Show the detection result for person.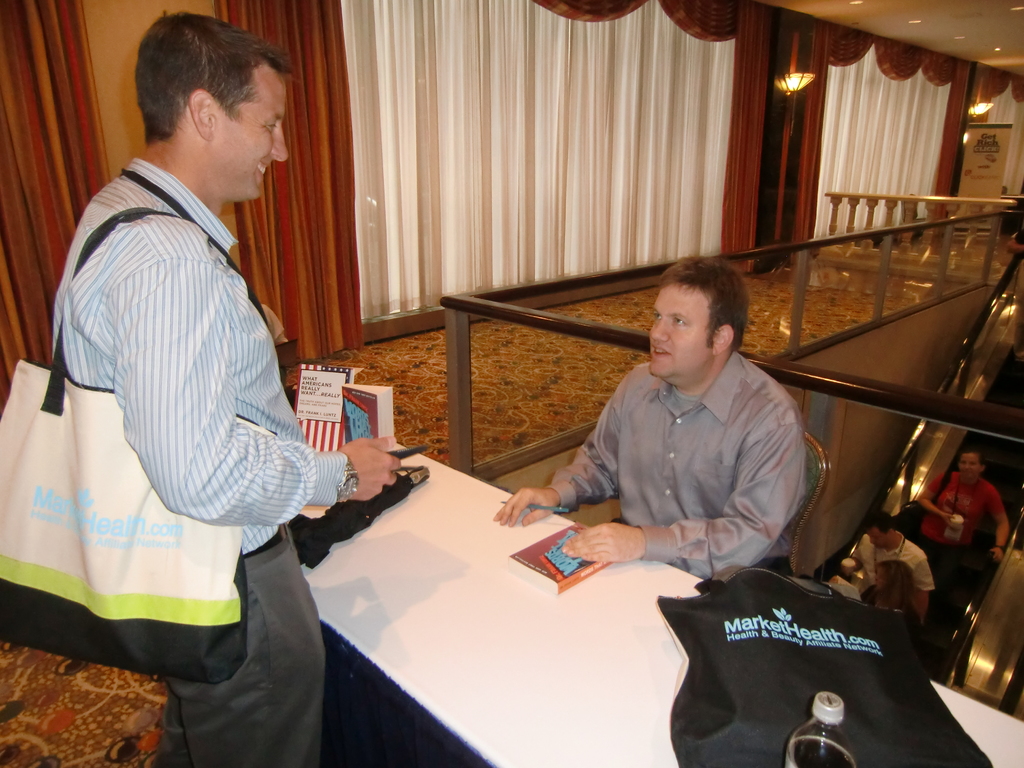
crop(846, 511, 933, 607).
